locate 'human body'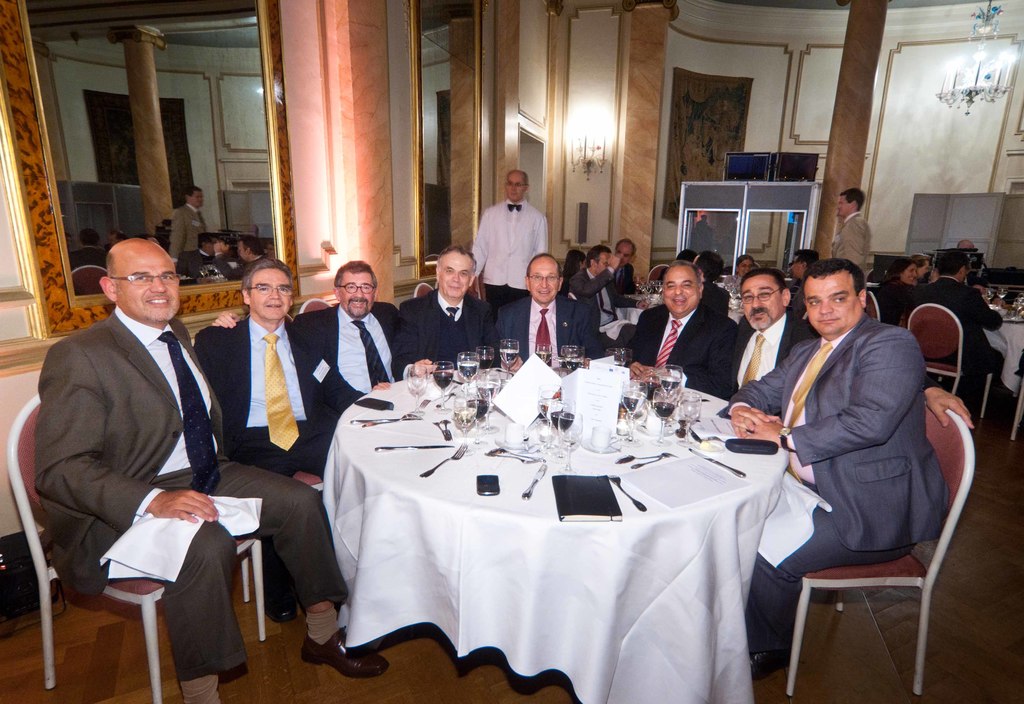
{"left": 42, "top": 307, "right": 390, "bottom": 703}
